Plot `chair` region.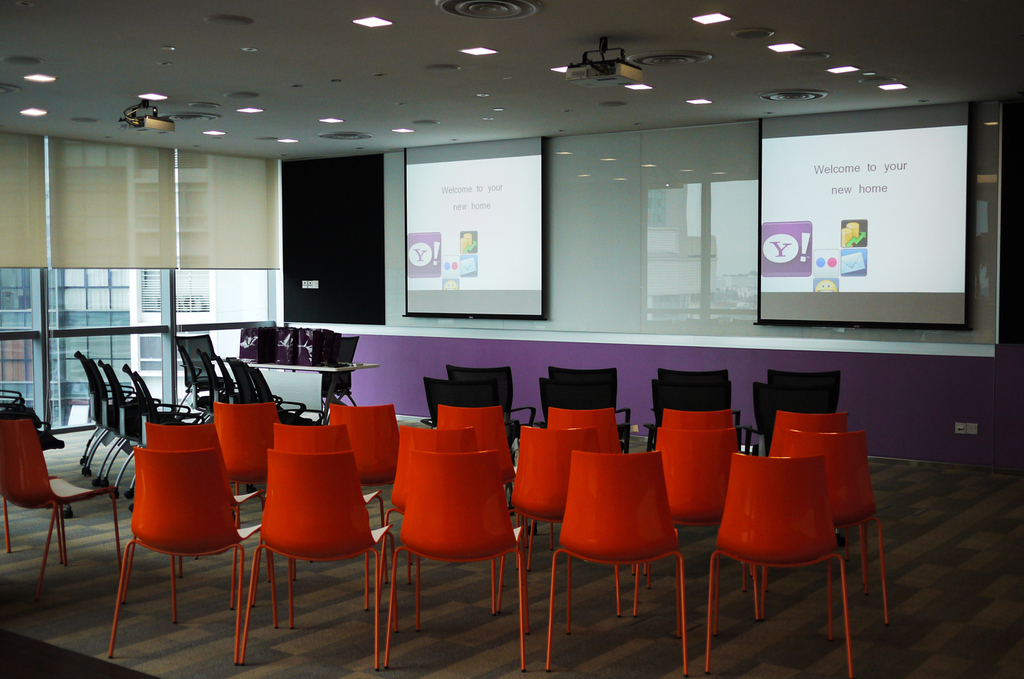
Plotted at <bbox>632, 427, 757, 623</bbox>.
